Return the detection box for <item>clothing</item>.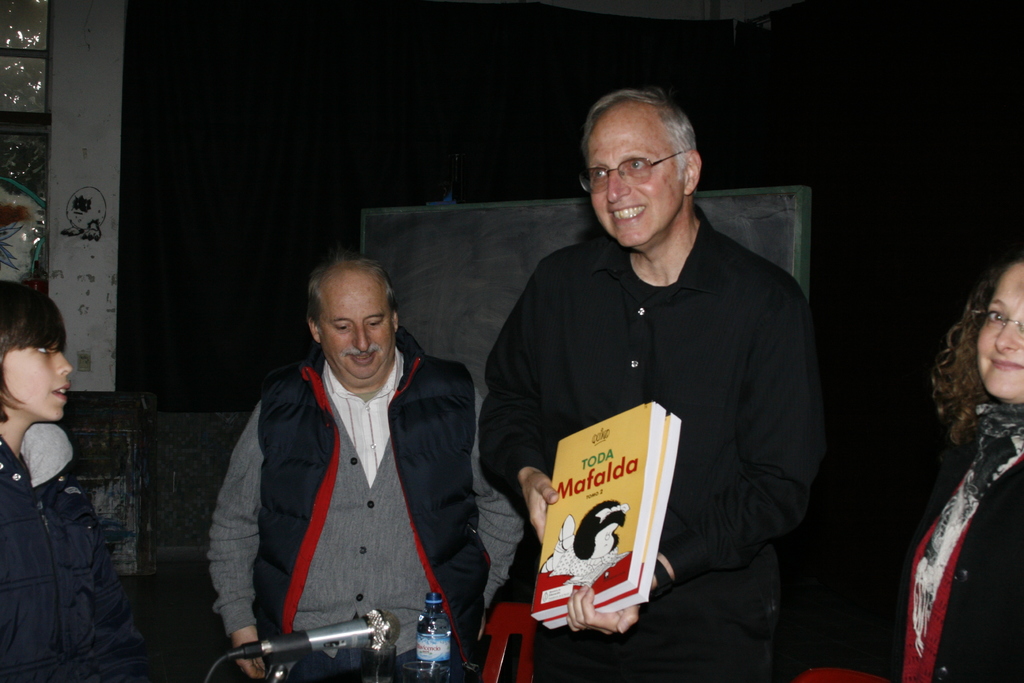
482, 192, 828, 648.
